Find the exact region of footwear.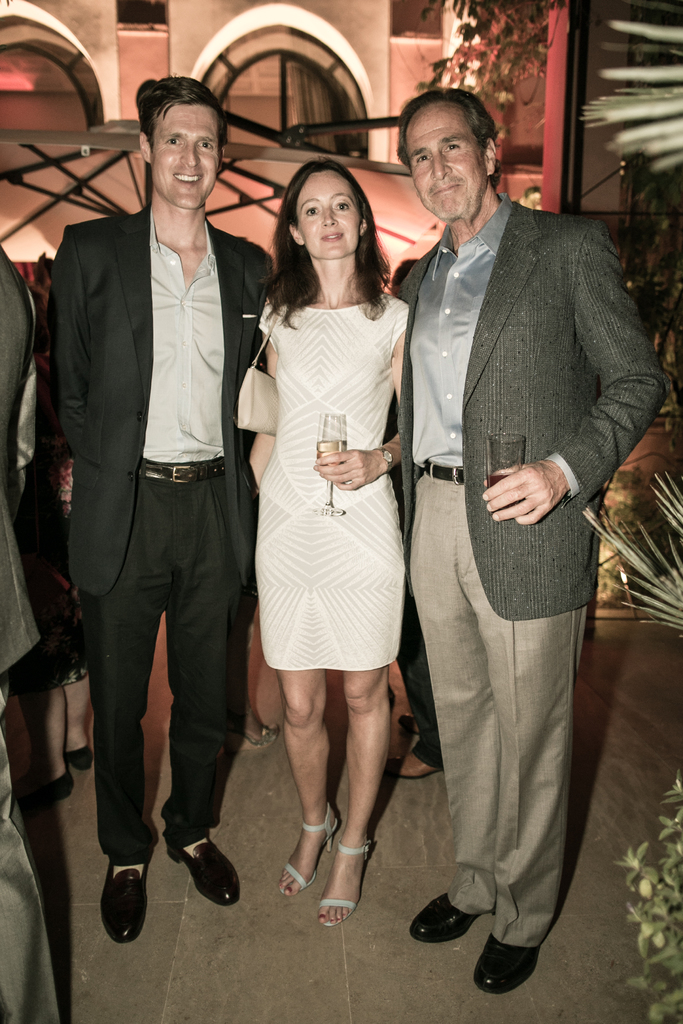
Exact region: (313,829,373,923).
